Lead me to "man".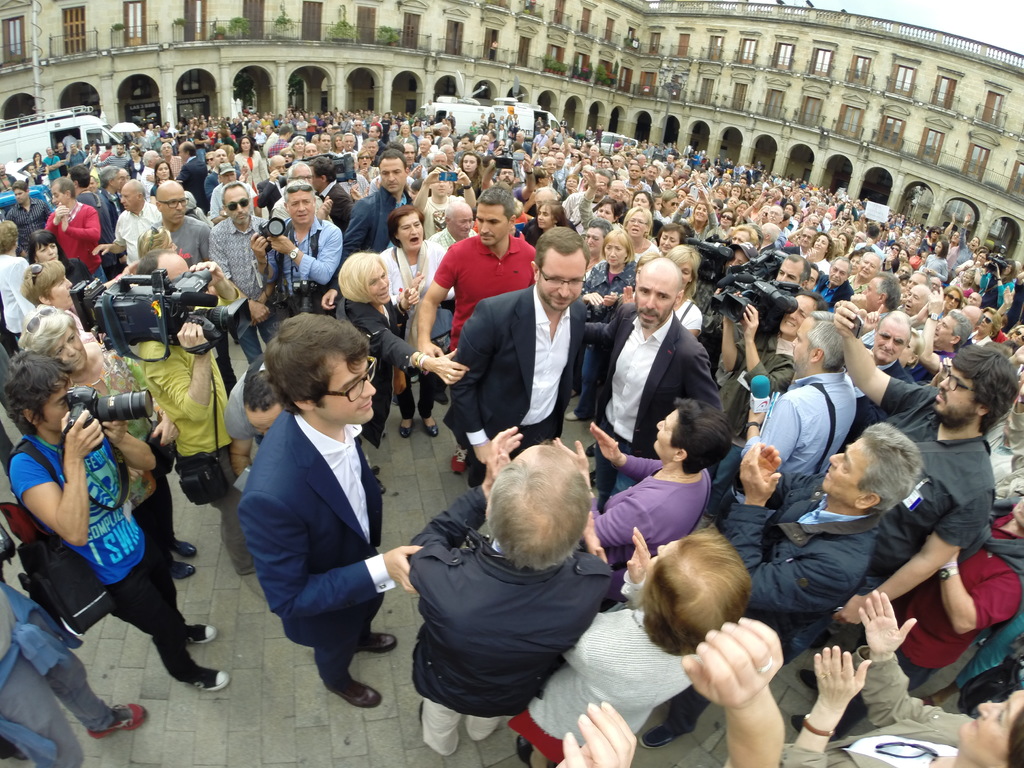
Lead to {"x1": 794, "y1": 301, "x2": 1017, "y2": 691}.
